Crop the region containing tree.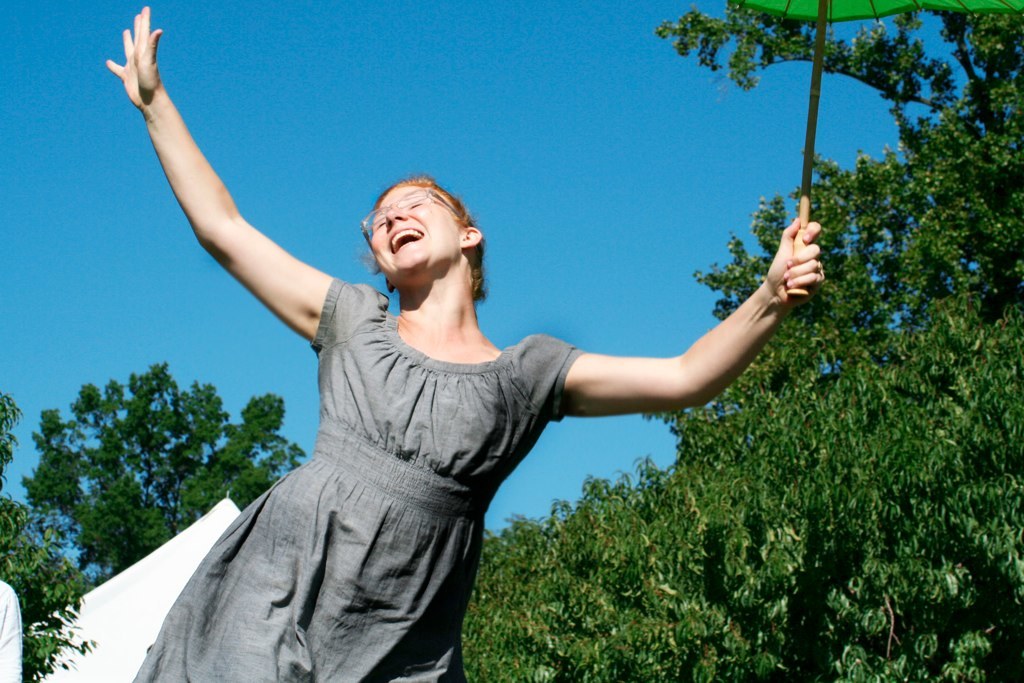
Crop region: <box>0,388,99,682</box>.
